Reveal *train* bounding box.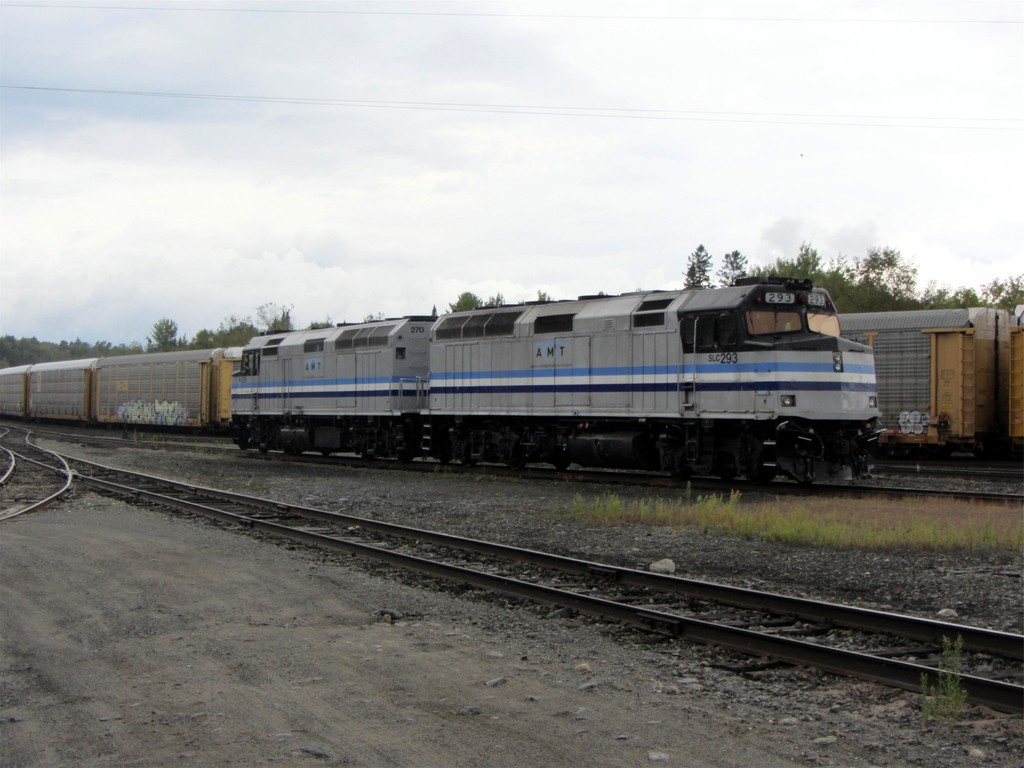
Revealed: [x1=0, y1=294, x2=1023, y2=479].
